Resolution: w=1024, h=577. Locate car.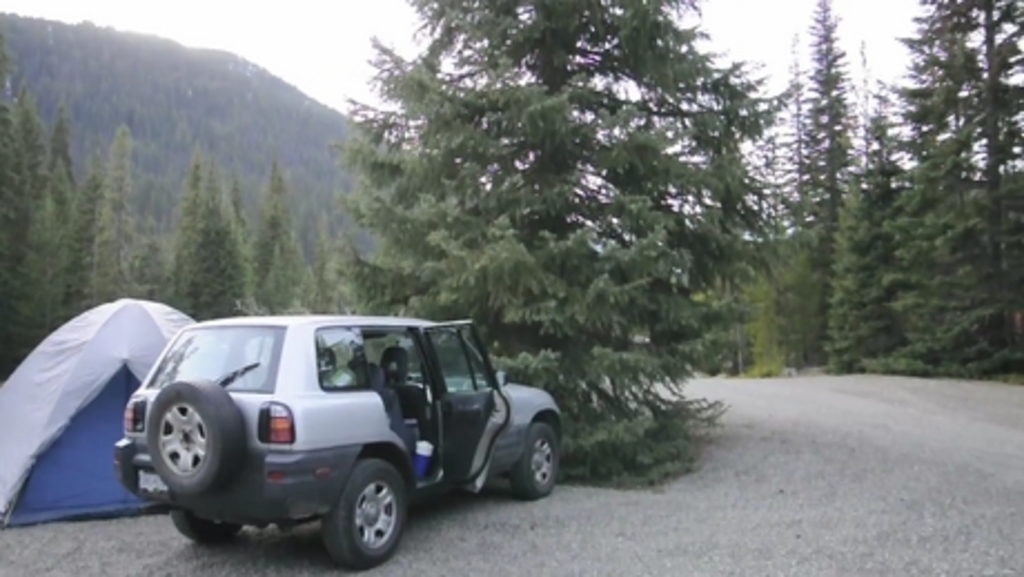
locate(98, 299, 548, 552).
